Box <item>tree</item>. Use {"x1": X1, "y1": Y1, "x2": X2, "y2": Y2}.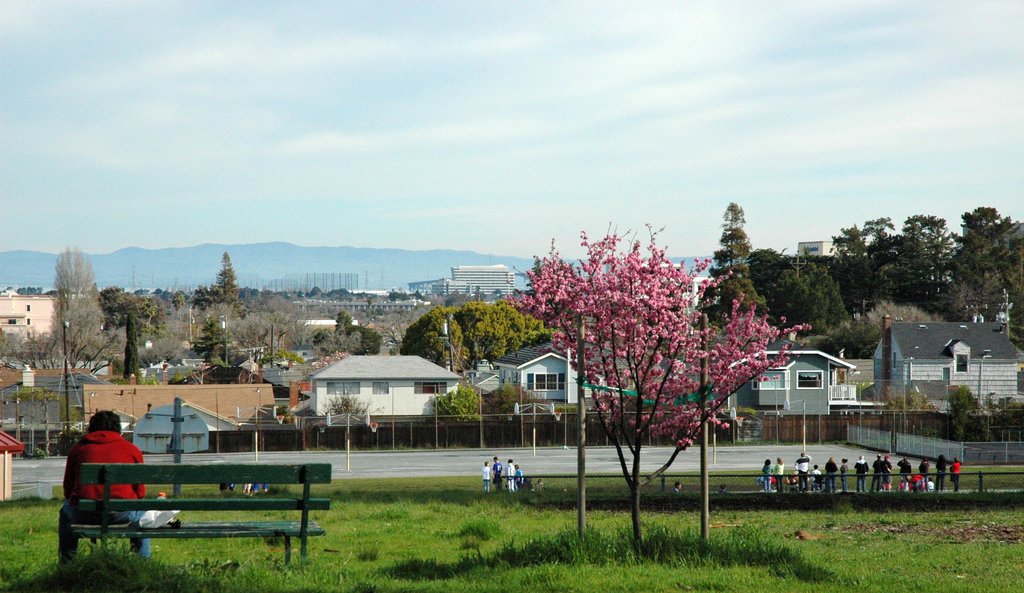
{"x1": 691, "y1": 197, "x2": 758, "y2": 342}.
